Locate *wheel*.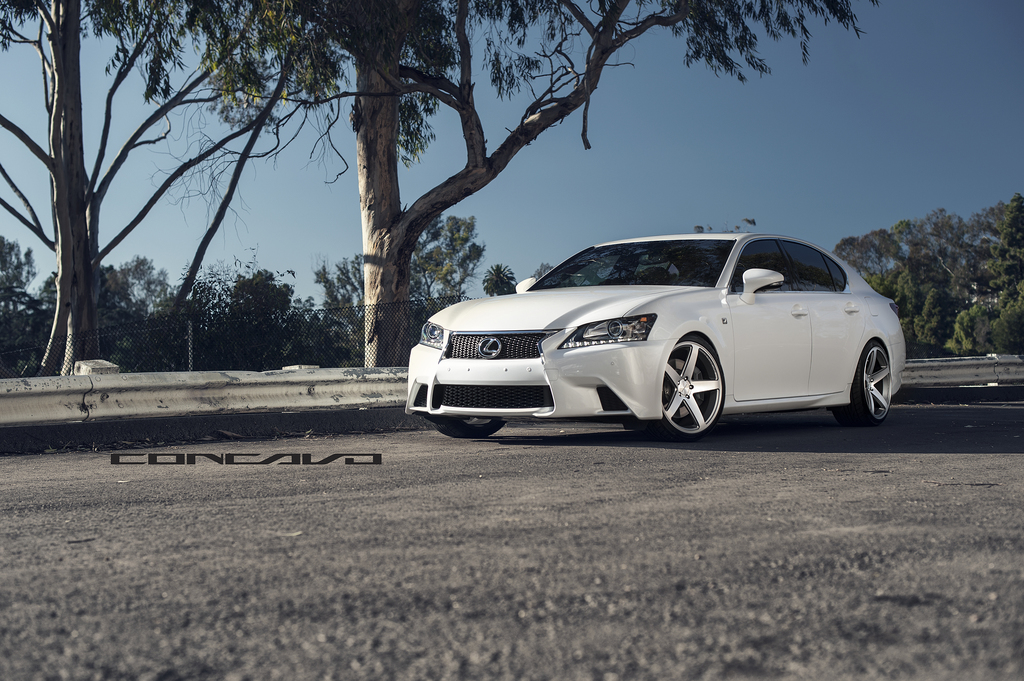
Bounding box: BBox(429, 416, 505, 440).
